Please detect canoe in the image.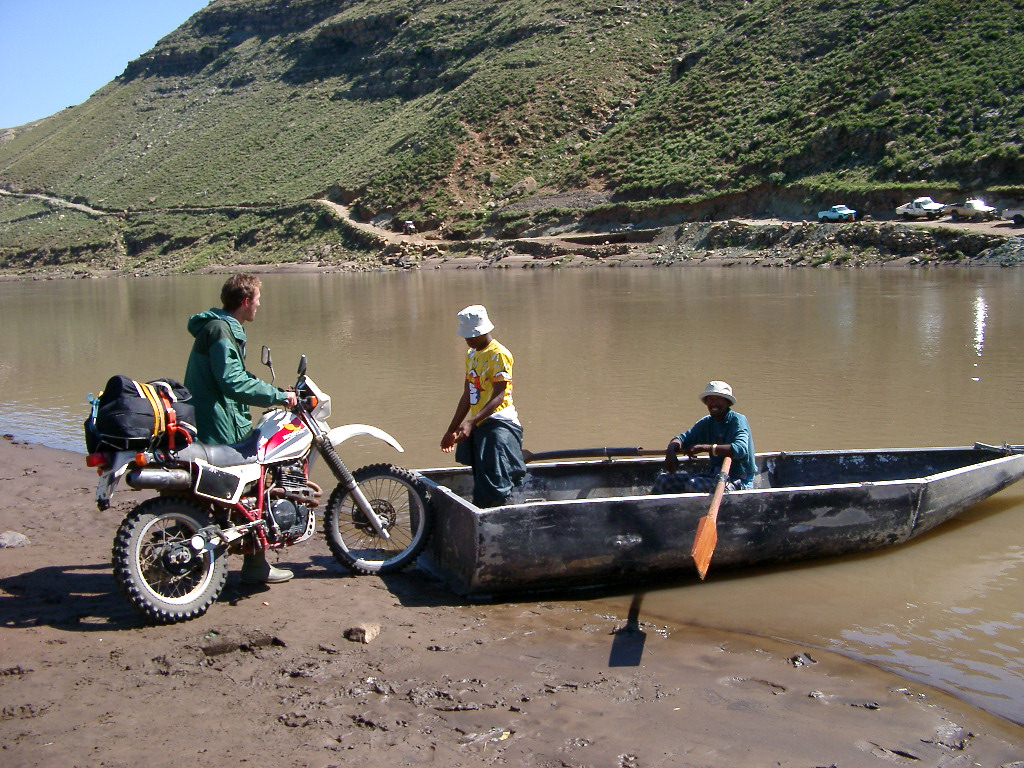
407,452,1023,598.
